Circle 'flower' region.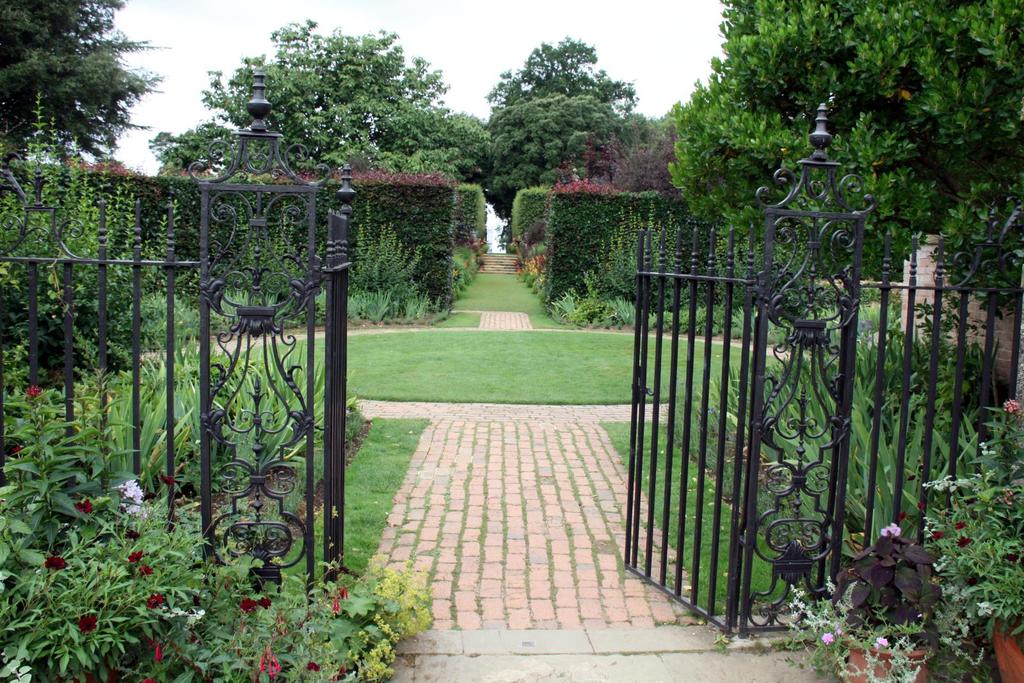
Region: bbox(880, 518, 901, 535).
